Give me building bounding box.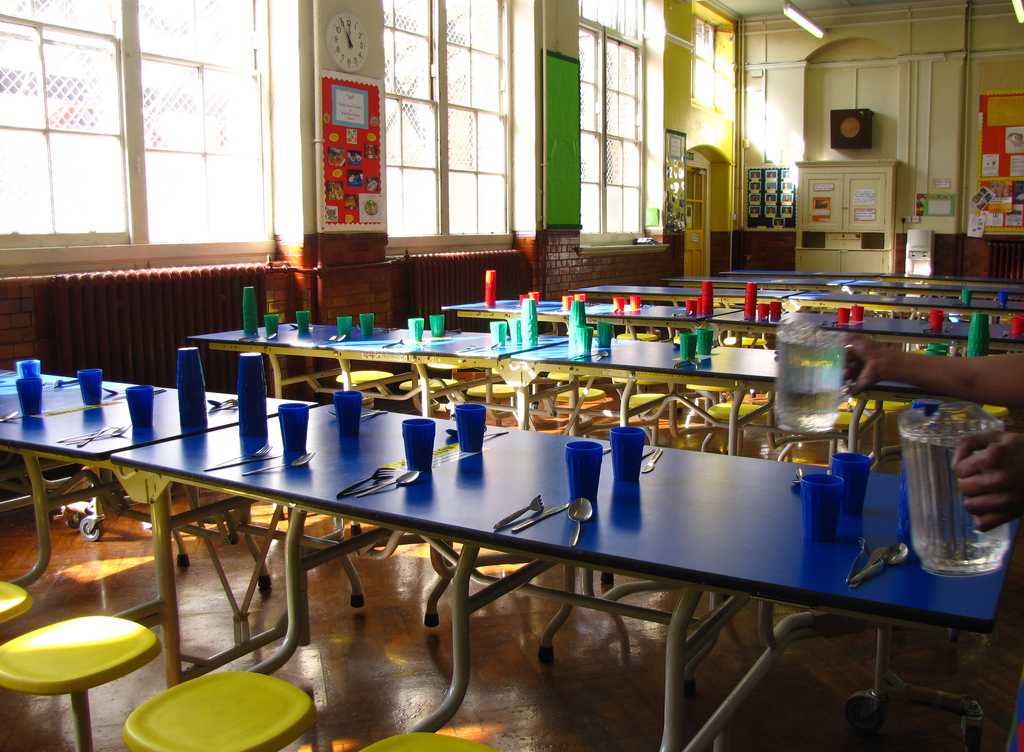
x1=0, y1=0, x2=1023, y2=751.
